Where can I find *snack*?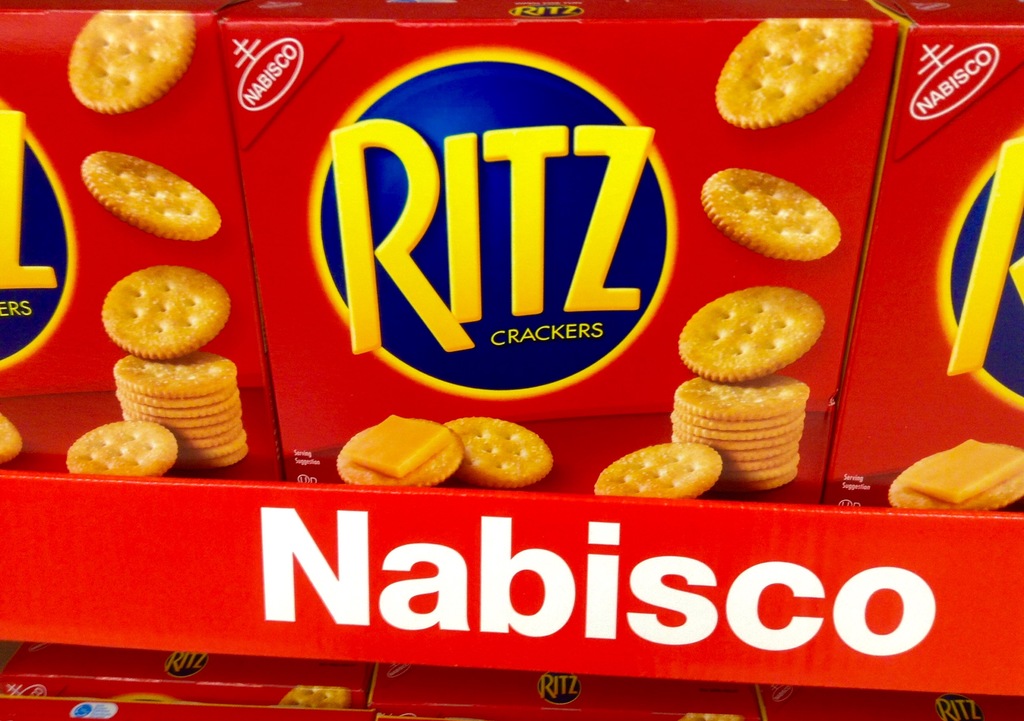
You can find it at (x1=443, y1=417, x2=554, y2=489).
